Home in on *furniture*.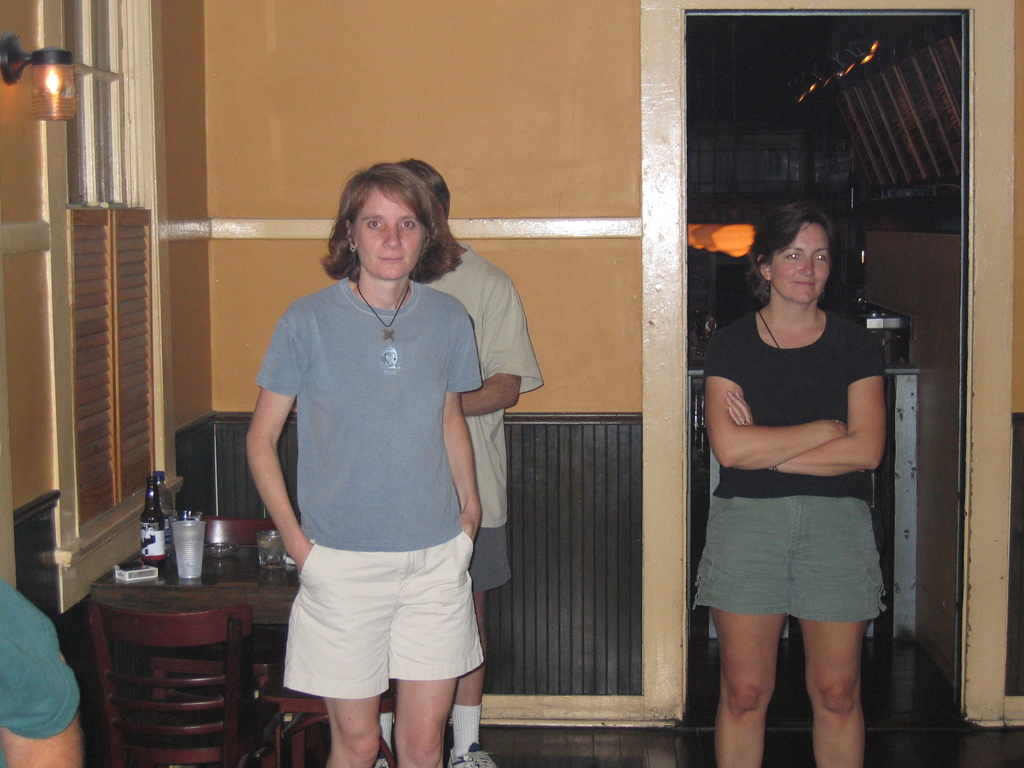
Homed in at region(264, 692, 395, 767).
